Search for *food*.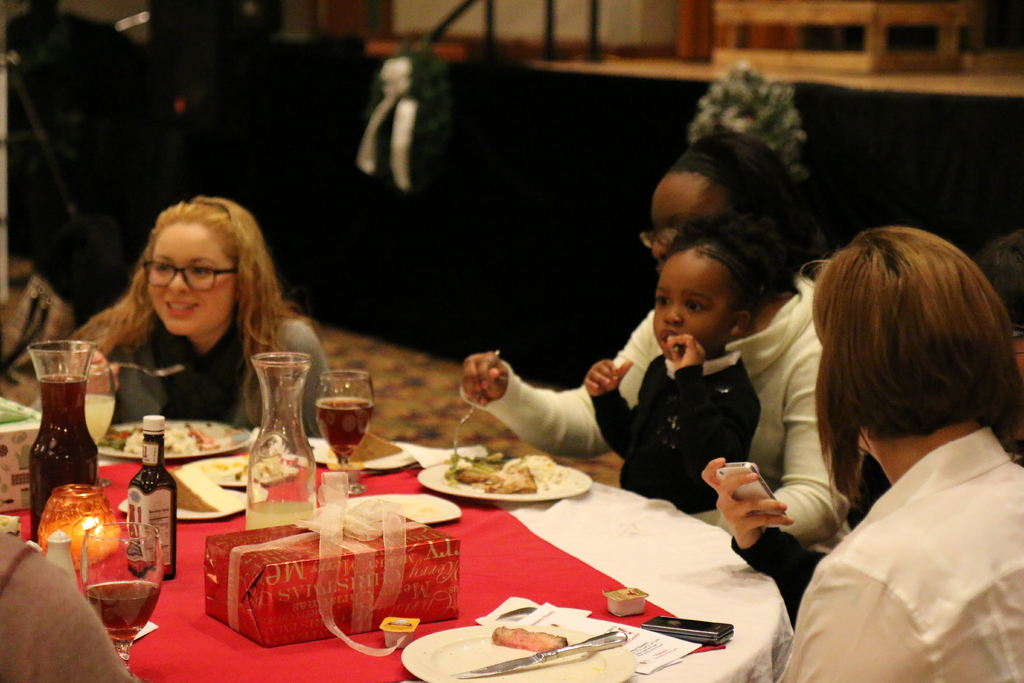
Found at (455, 457, 565, 497).
